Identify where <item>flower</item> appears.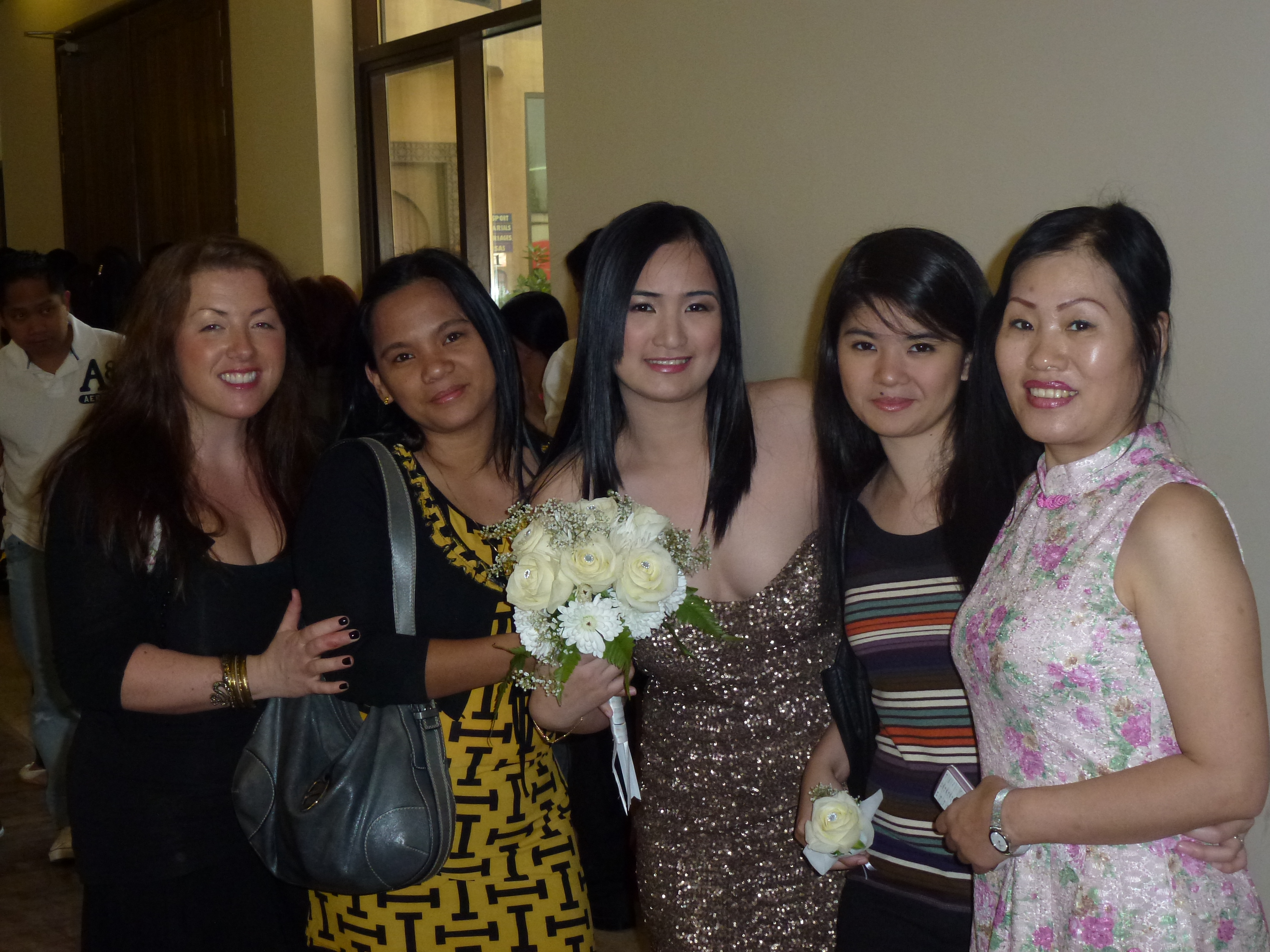
Appears at {"x1": 294, "y1": 212, "x2": 300, "y2": 221}.
